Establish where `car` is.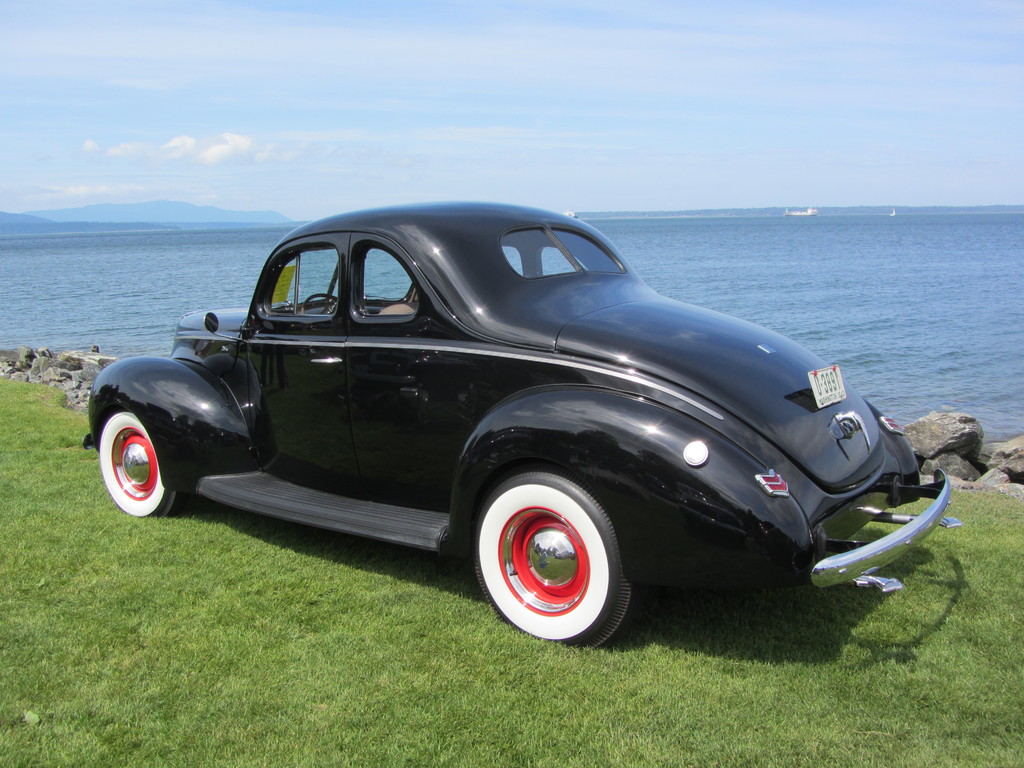
Established at [82, 199, 962, 650].
